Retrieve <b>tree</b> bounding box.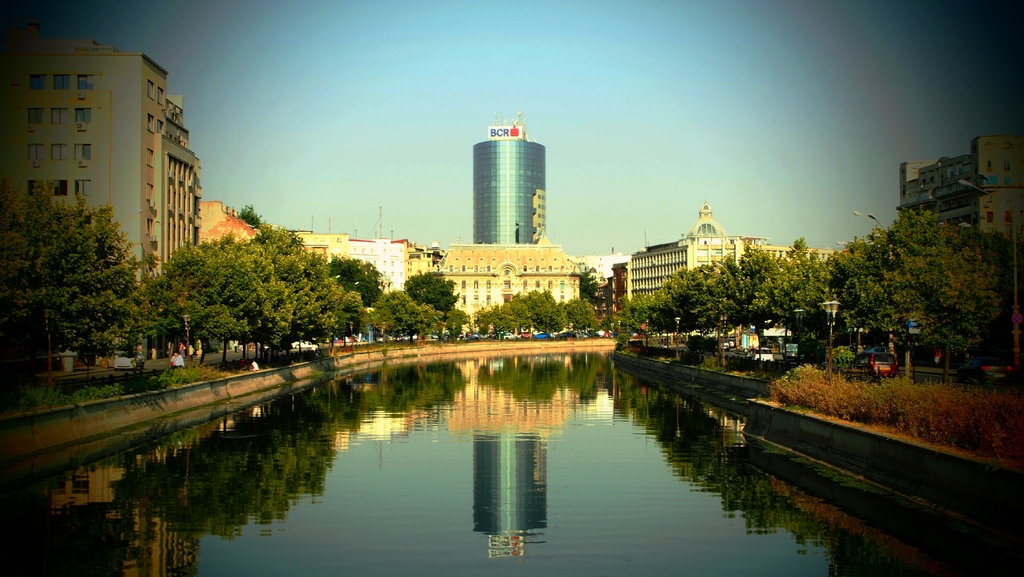
Bounding box: select_region(406, 270, 460, 339).
